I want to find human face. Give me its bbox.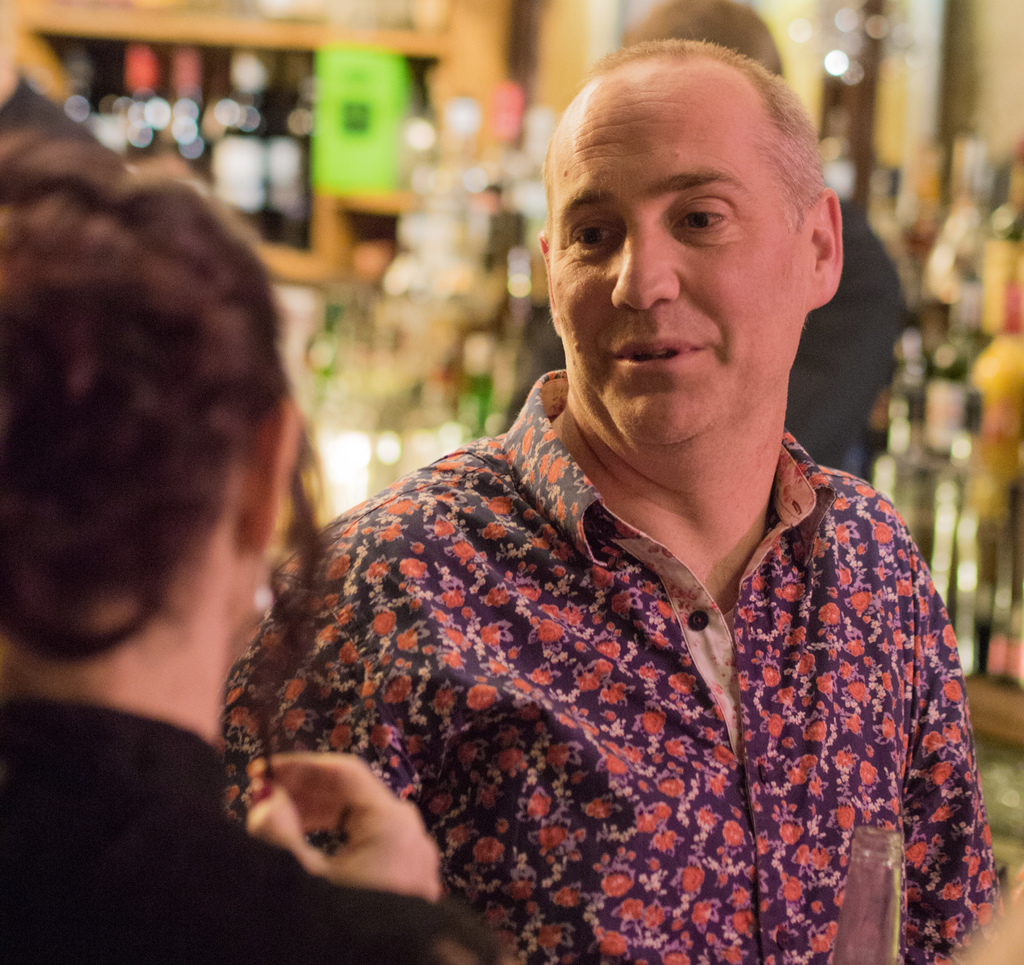
left=548, top=76, right=808, bottom=436.
